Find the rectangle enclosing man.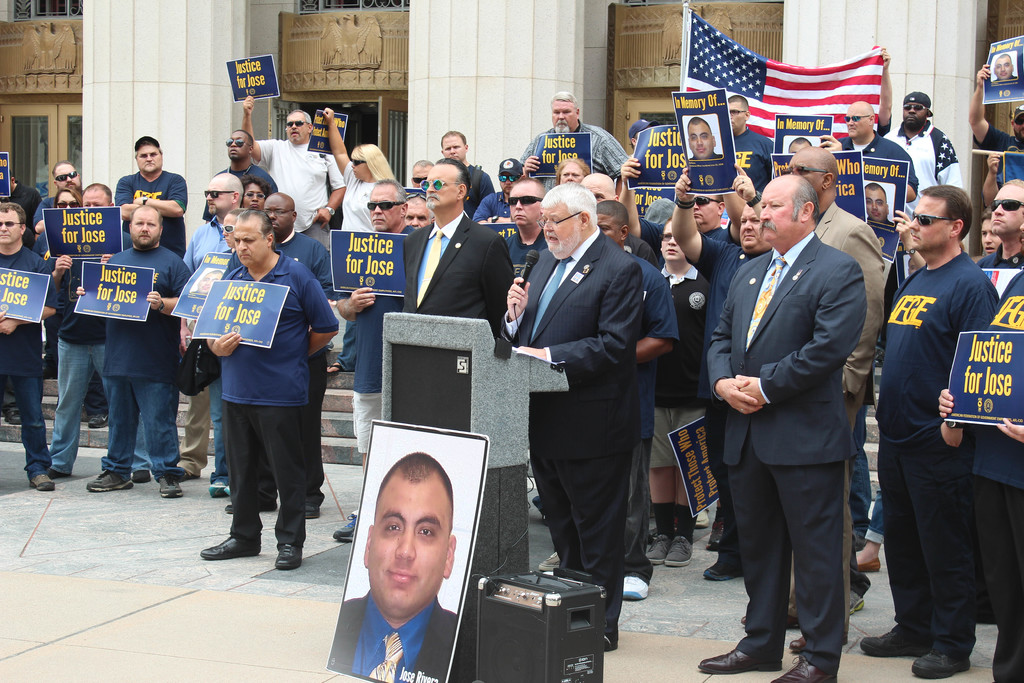
(31,157,85,373).
